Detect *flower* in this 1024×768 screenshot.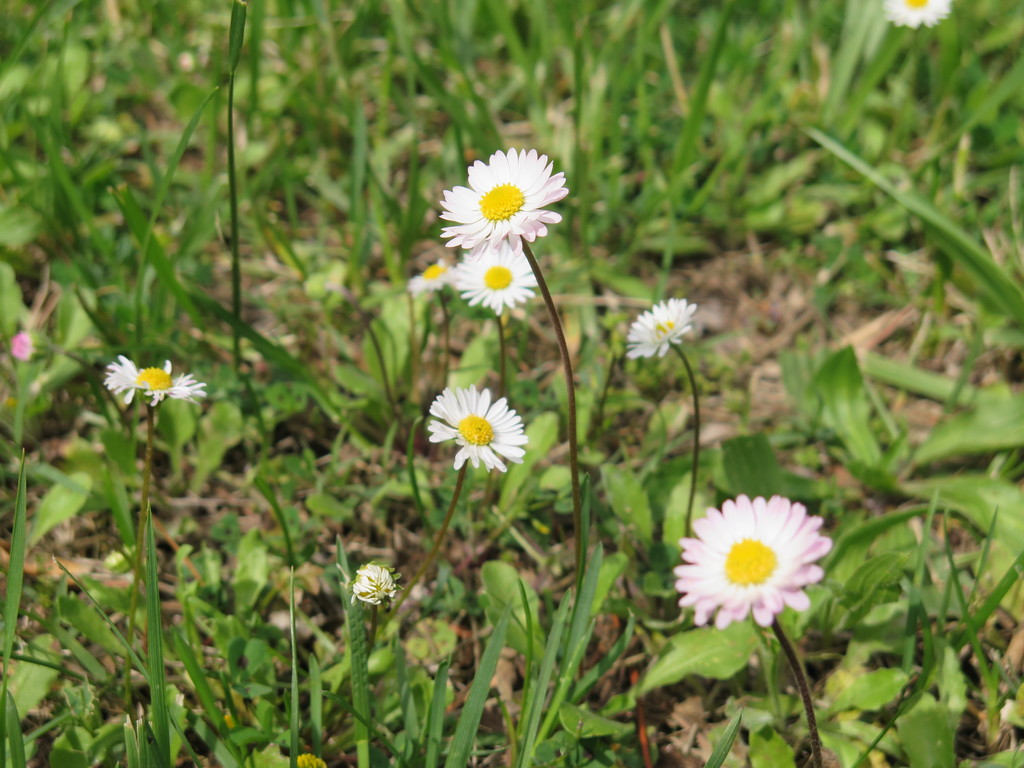
Detection: (left=459, top=237, right=534, bottom=308).
